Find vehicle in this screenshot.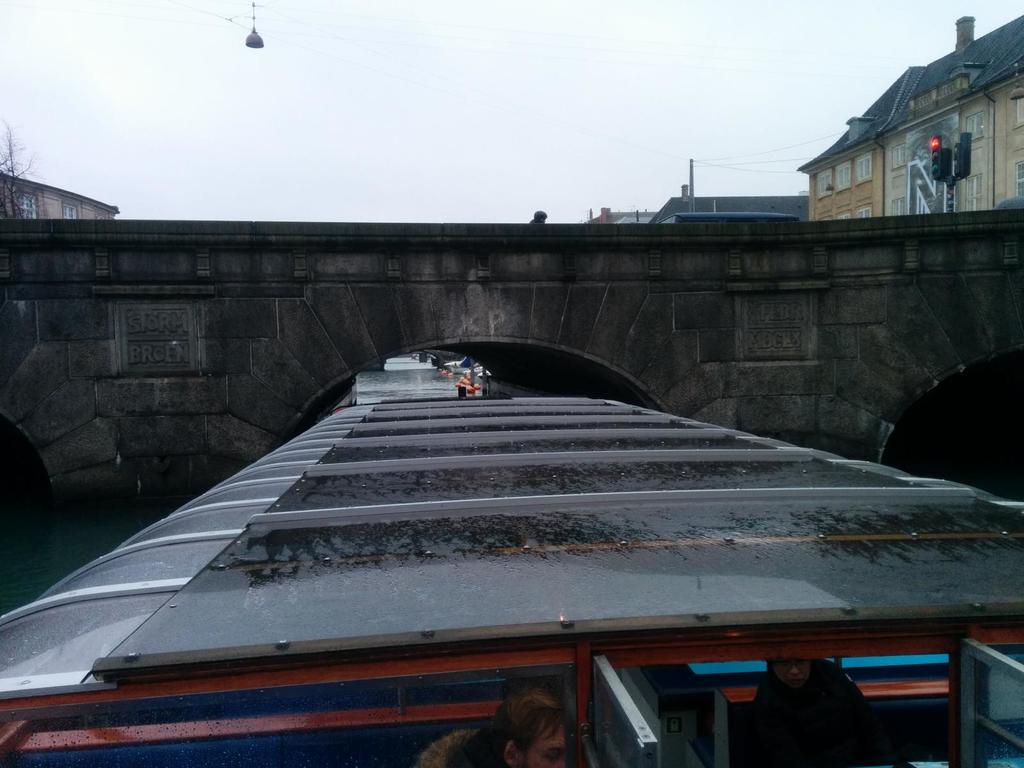
The bounding box for vehicle is left=0, top=380, right=1023, bottom=767.
